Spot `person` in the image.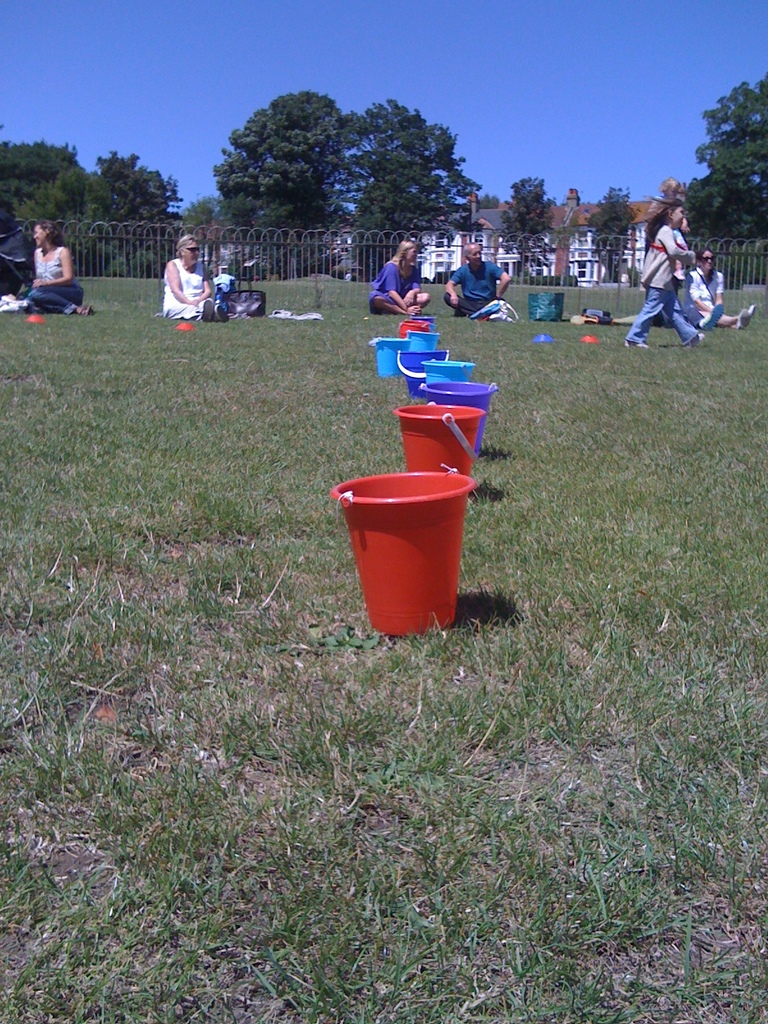
`person` found at x1=625 y1=200 x2=701 y2=351.
